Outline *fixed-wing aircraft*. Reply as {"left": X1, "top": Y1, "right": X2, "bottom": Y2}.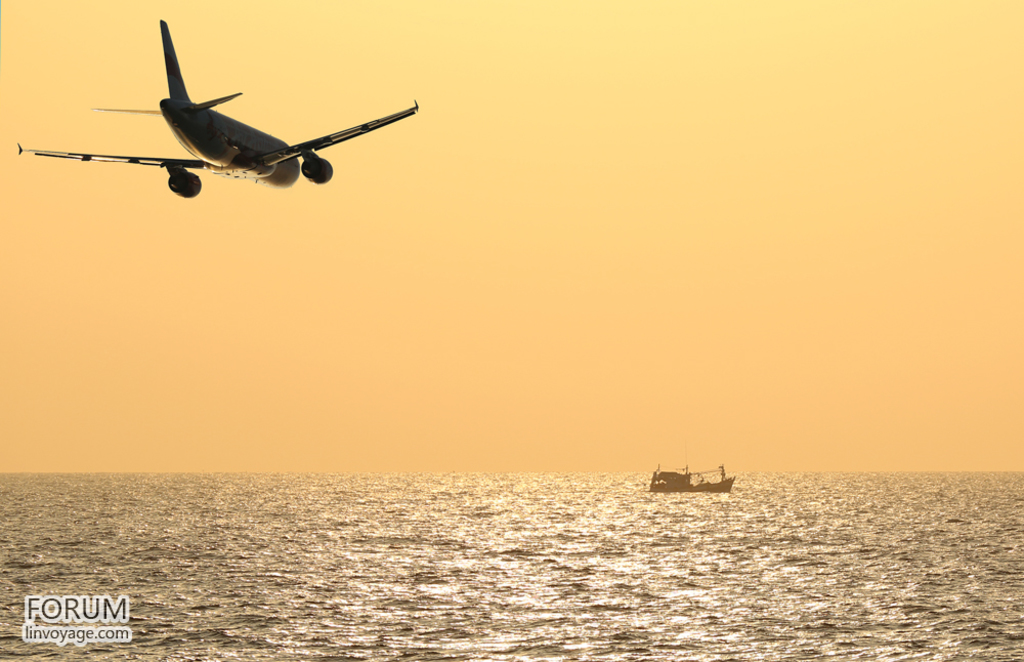
{"left": 10, "top": 12, "right": 416, "bottom": 200}.
